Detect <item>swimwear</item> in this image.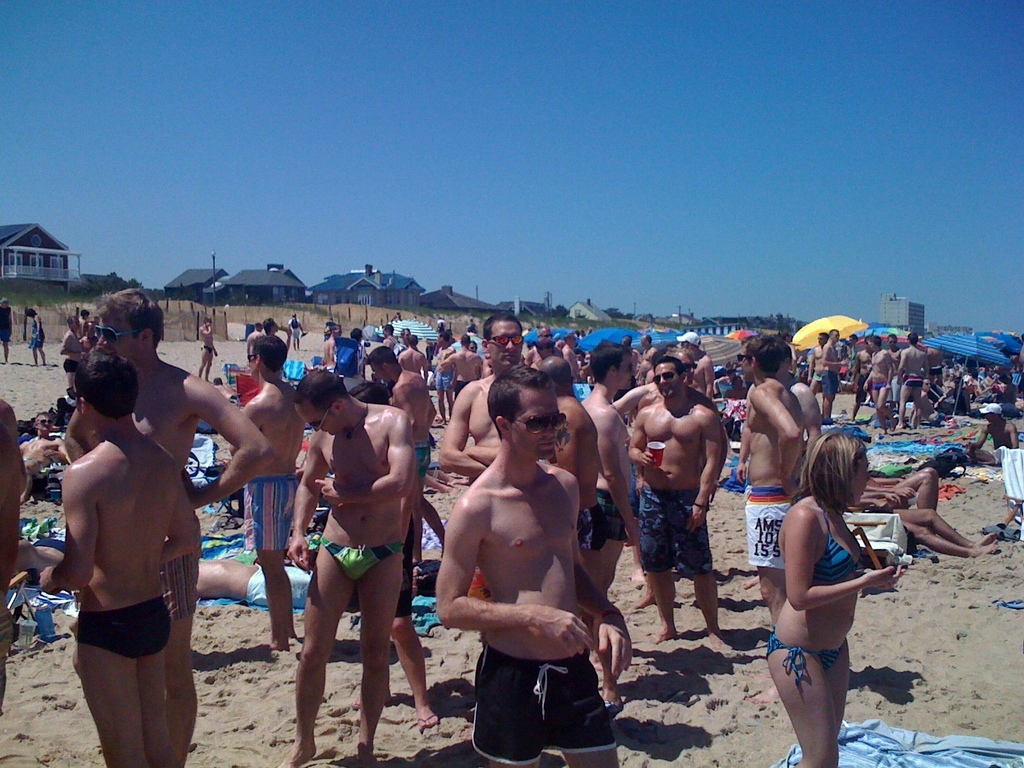
Detection: x1=573, y1=502, x2=598, y2=548.
